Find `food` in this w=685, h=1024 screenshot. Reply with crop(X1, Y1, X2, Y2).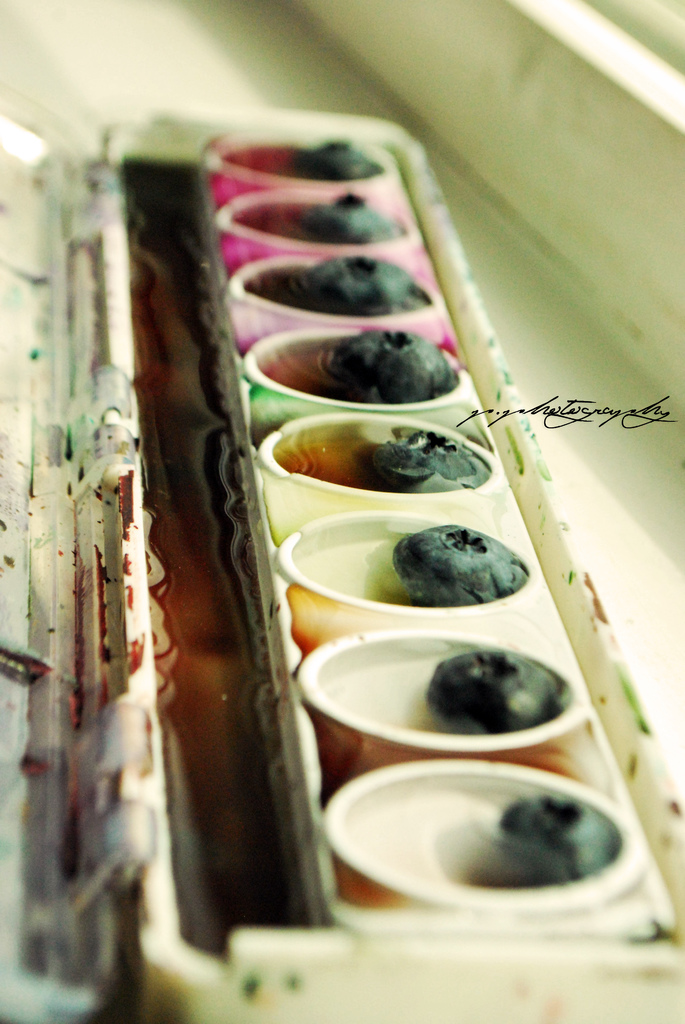
crop(319, 648, 571, 738).
